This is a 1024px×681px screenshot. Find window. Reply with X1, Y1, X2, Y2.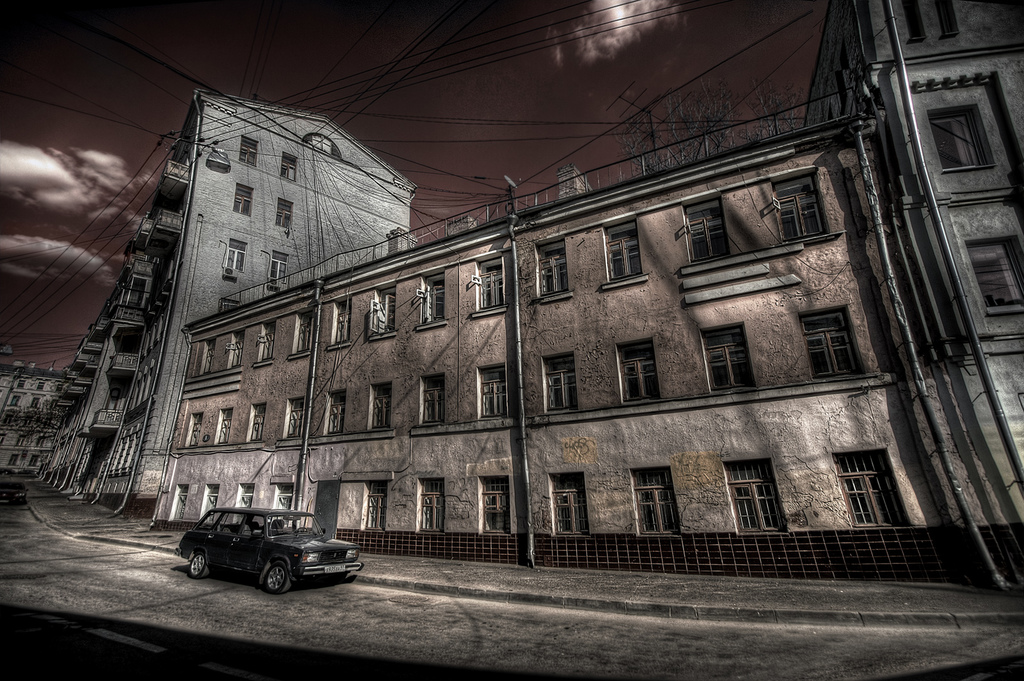
616, 340, 659, 405.
